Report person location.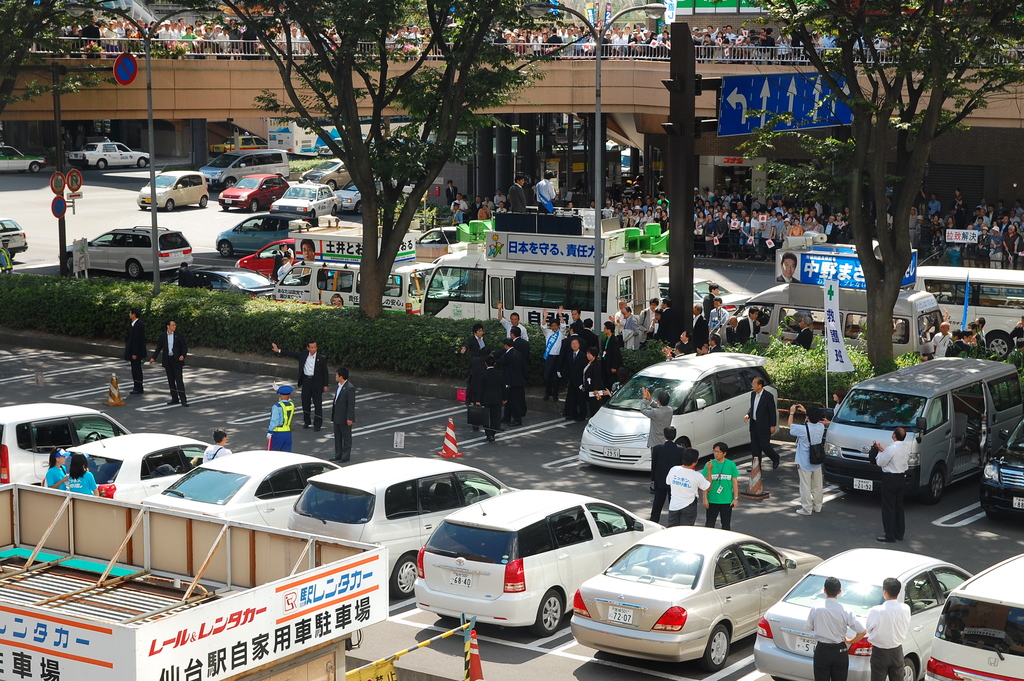
Report: x1=961, y1=321, x2=989, y2=356.
